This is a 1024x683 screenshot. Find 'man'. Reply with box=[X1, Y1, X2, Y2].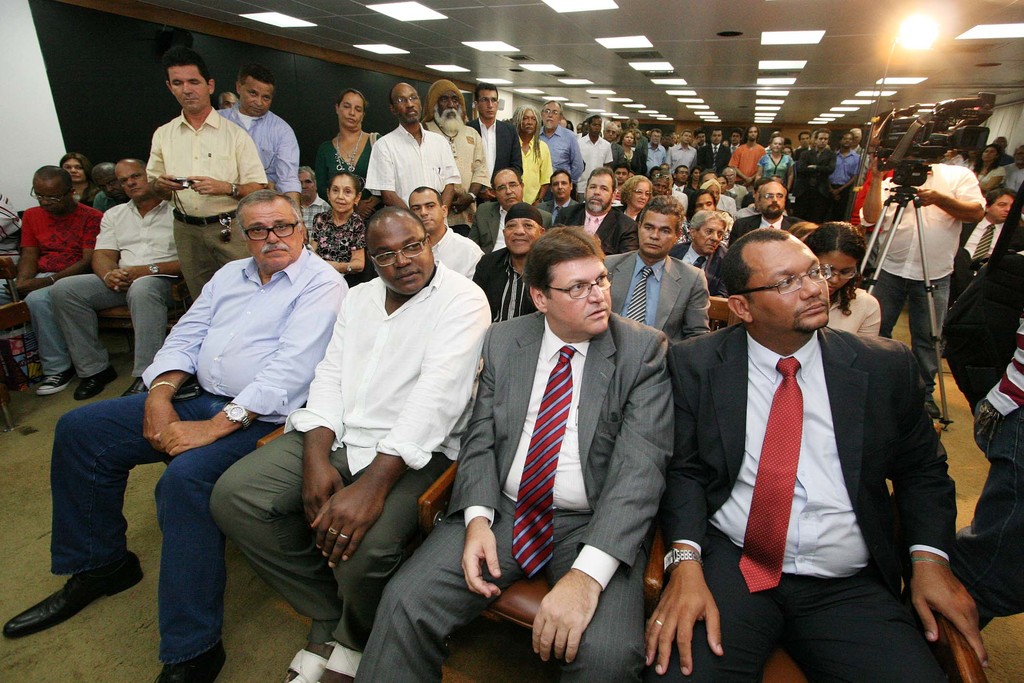
box=[630, 129, 647, 174].
